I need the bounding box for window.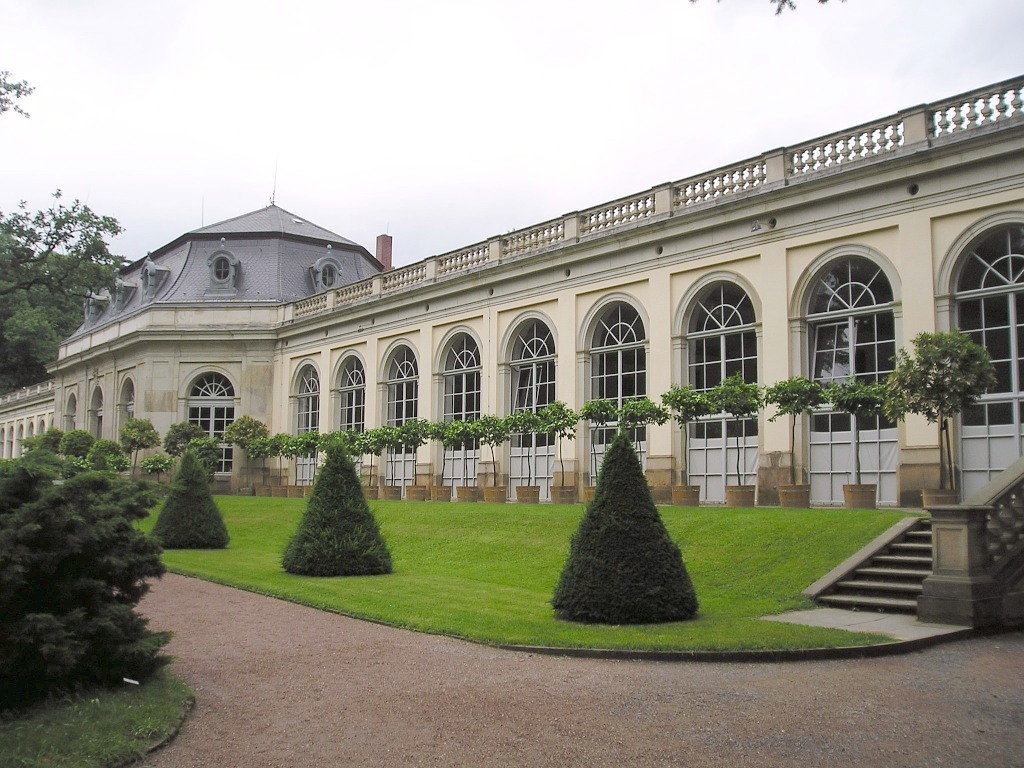
Here it is: select_region(572, 291, 649, 493).
